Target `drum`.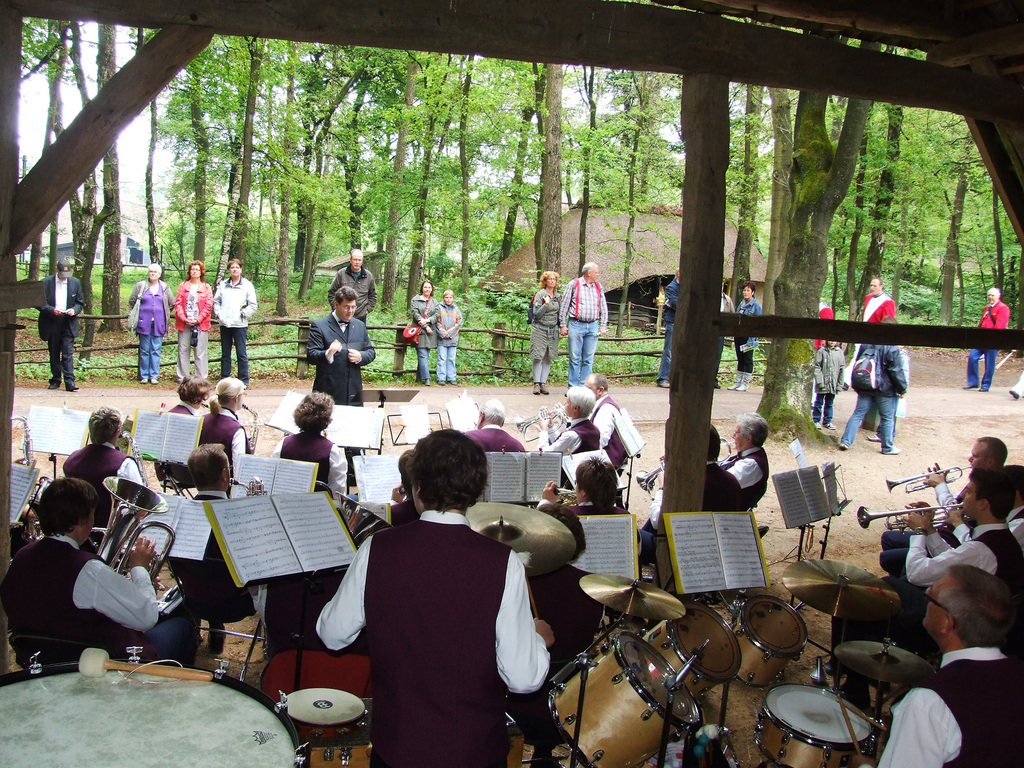
Target region: [left=648, top=607, right=742, bottom=698].
